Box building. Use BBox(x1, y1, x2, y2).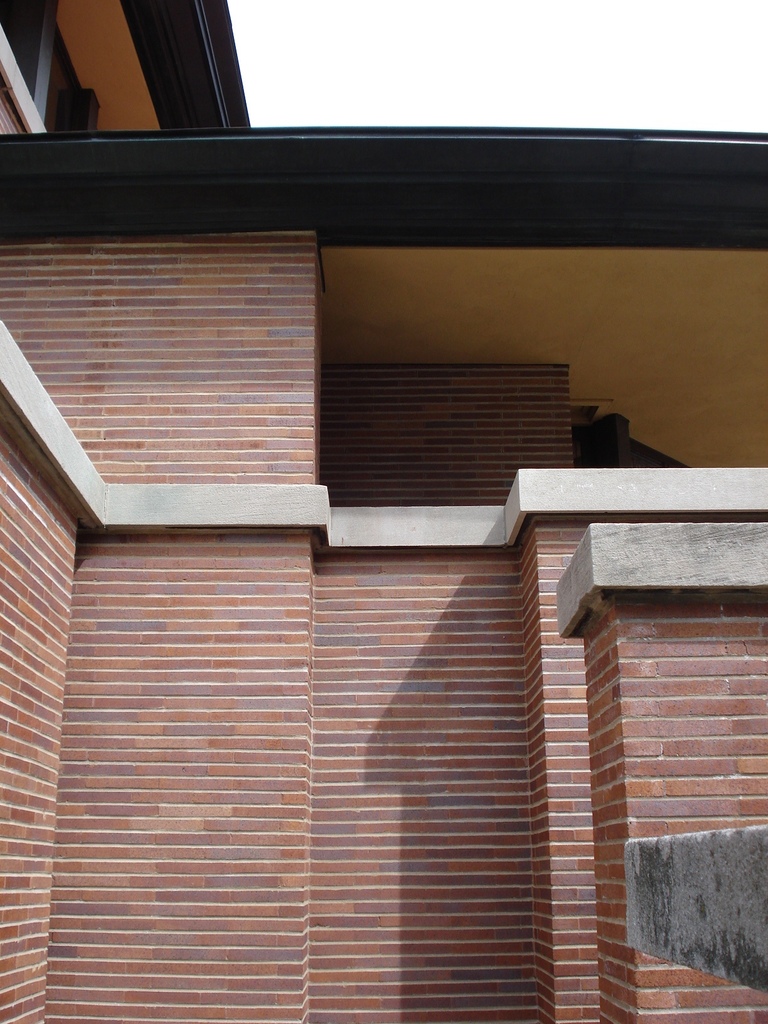
BBox(0, 0, 767, 1023).
